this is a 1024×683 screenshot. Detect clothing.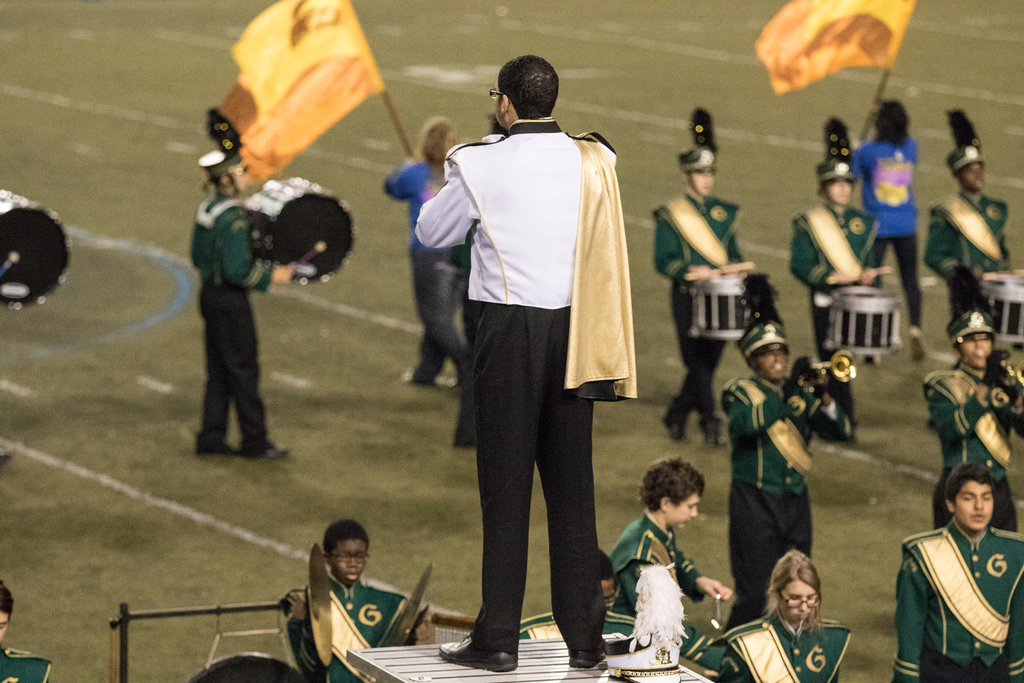
[x1=1, y1=645, x2=45, y2=682].
